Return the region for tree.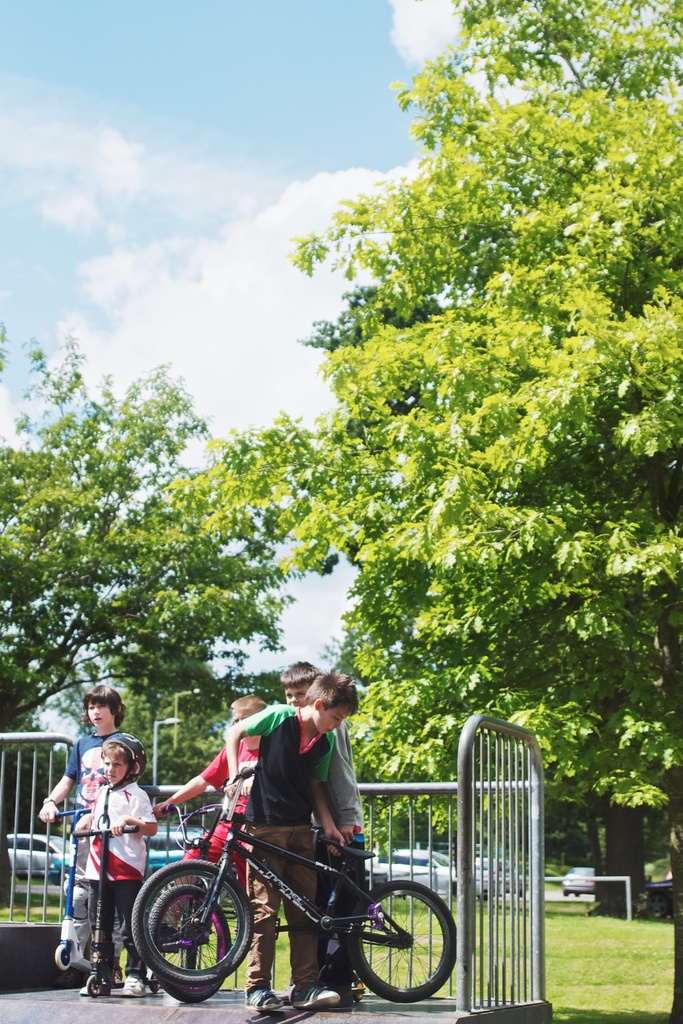
l=128, t=646, r=201, b=778.
